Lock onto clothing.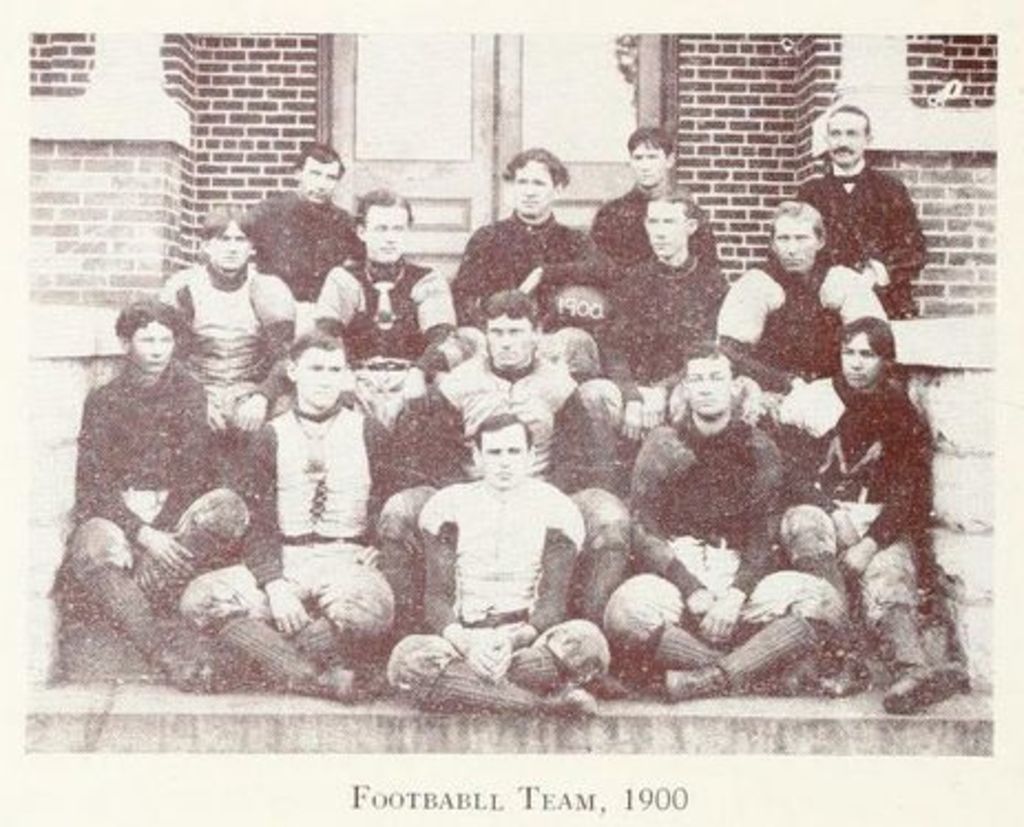
Locked: <box>599,420,832,694</box>.
